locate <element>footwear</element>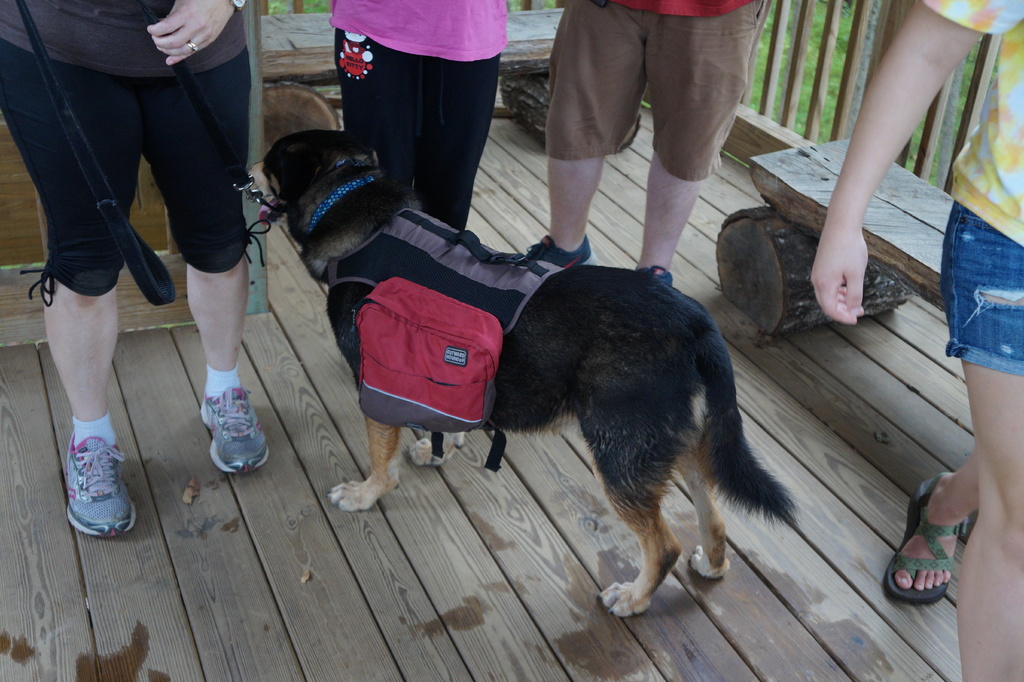
box(641, 265, 676, 290)
